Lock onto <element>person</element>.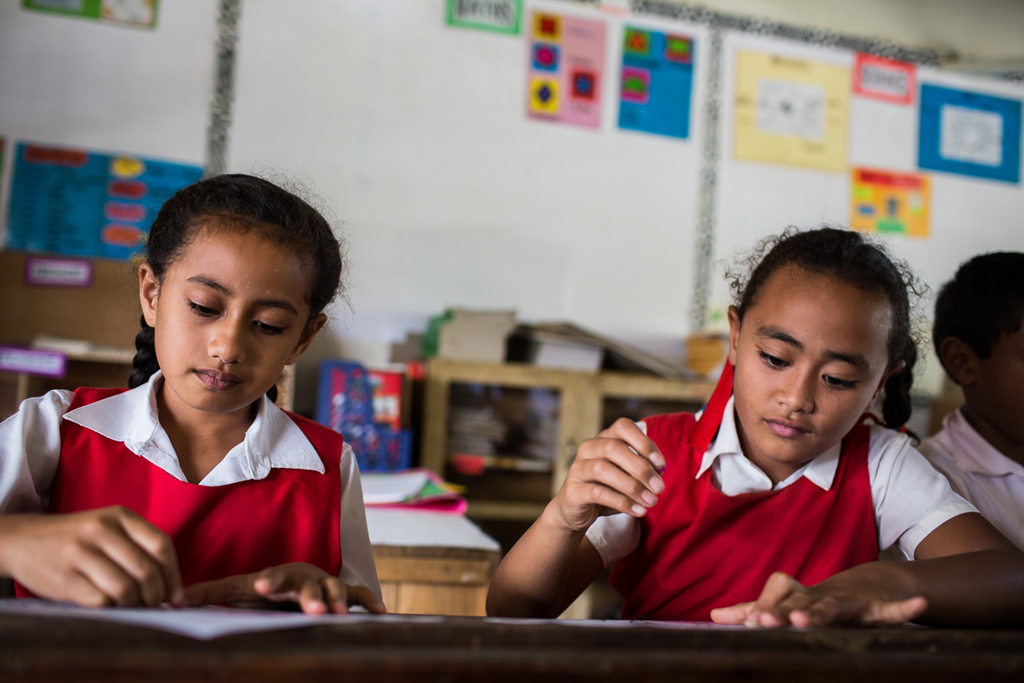
Locked: 484,216,1023,631.
